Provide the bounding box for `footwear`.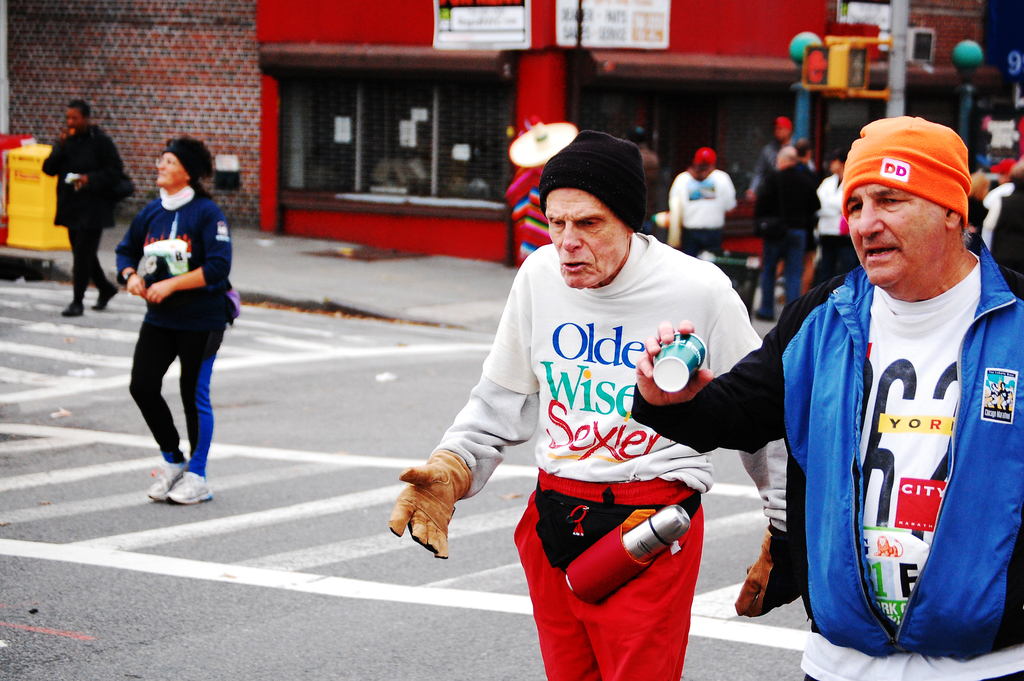
l=148, t=459, r=188, b=500.
